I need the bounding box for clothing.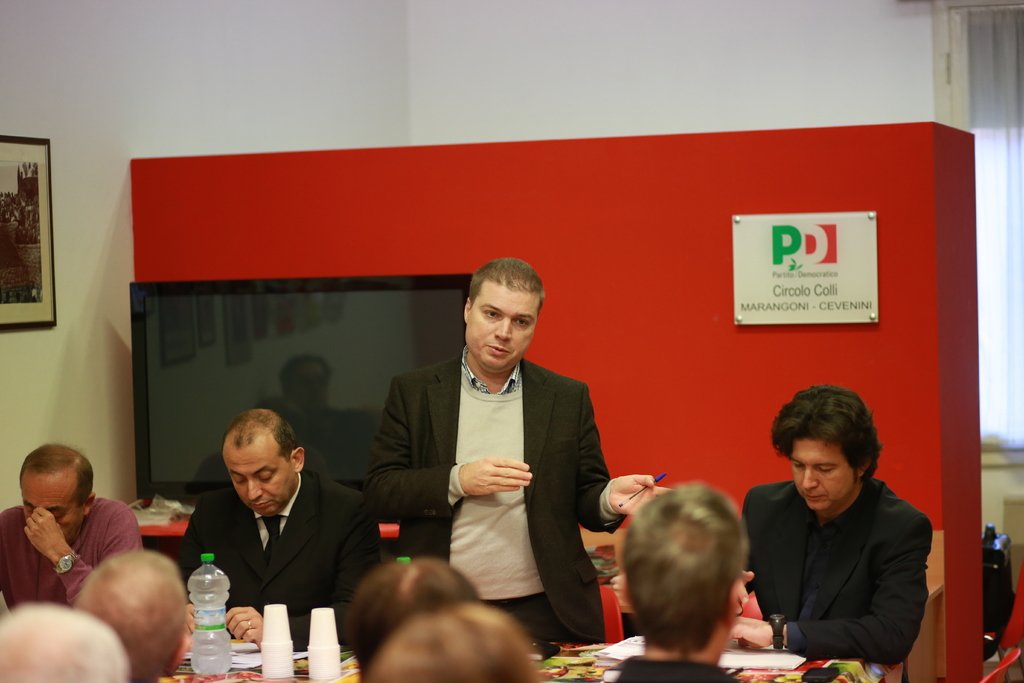
Here it is: 360/348/632/661.
